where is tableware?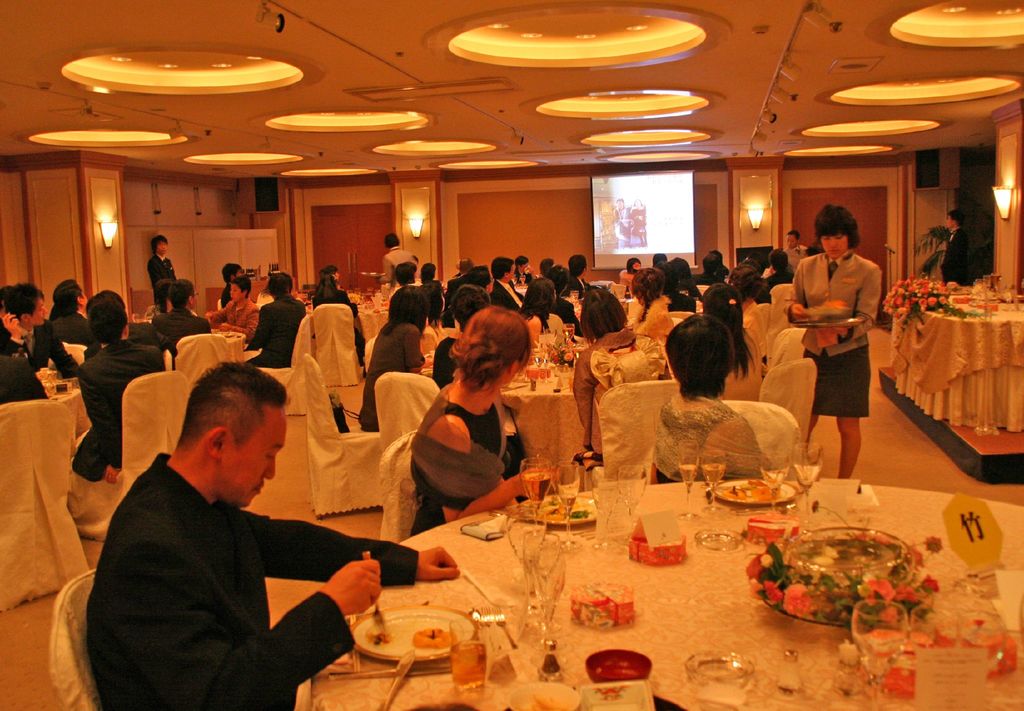
{"x1": 691, "y1": 525, "x2": 746, "y2": 551}.
